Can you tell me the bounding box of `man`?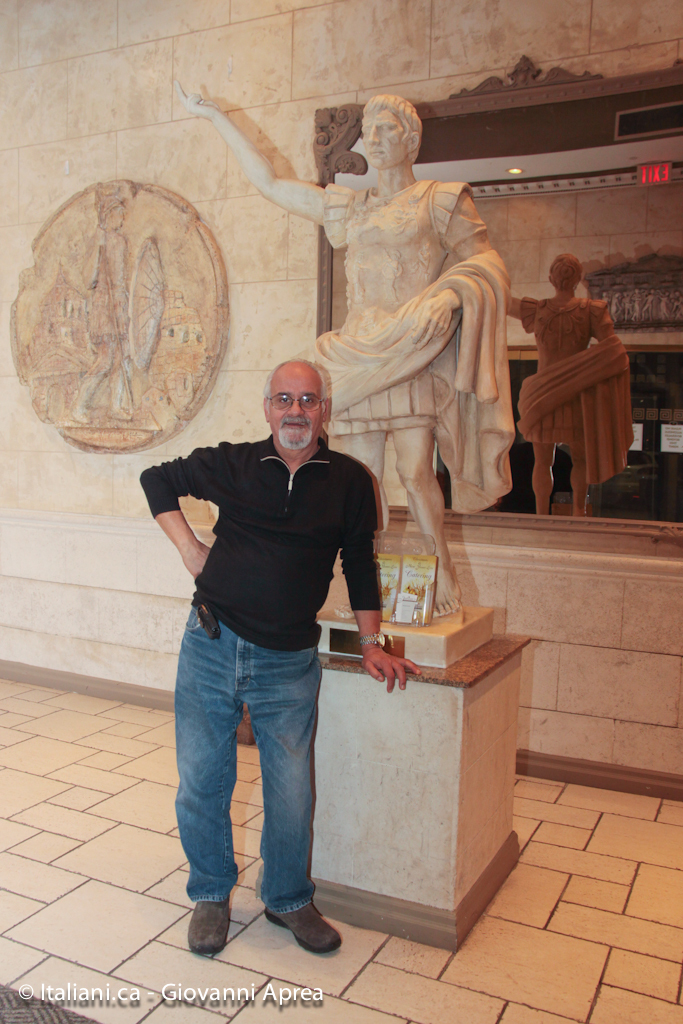
pyautogui.locateOnScreen(143, 321, 410, 955).
